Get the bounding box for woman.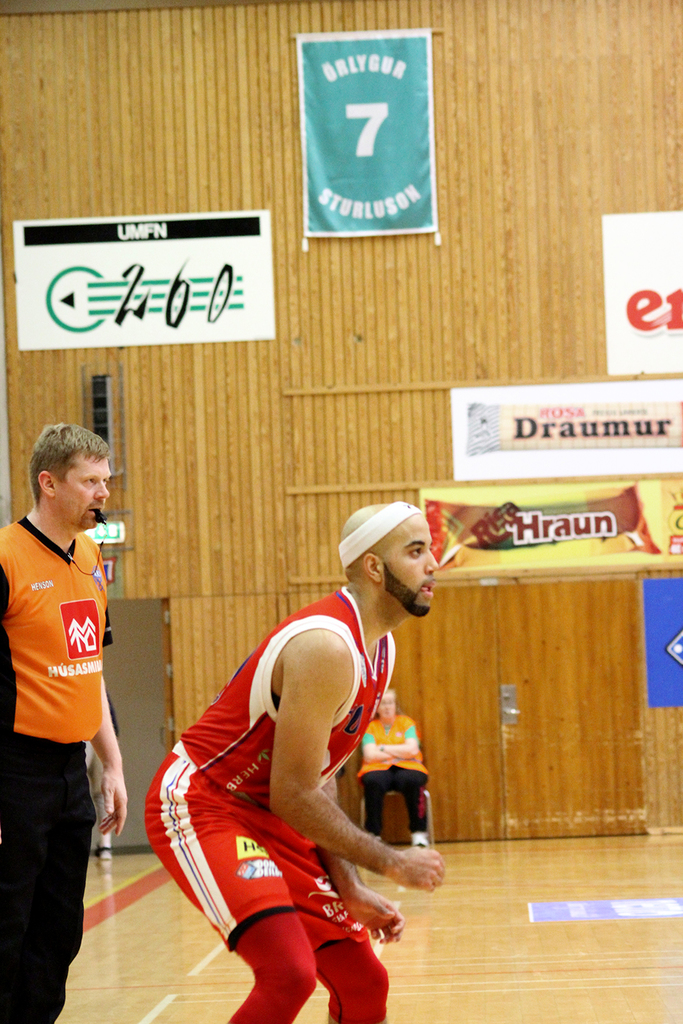
(355, 689, 428, 844).
